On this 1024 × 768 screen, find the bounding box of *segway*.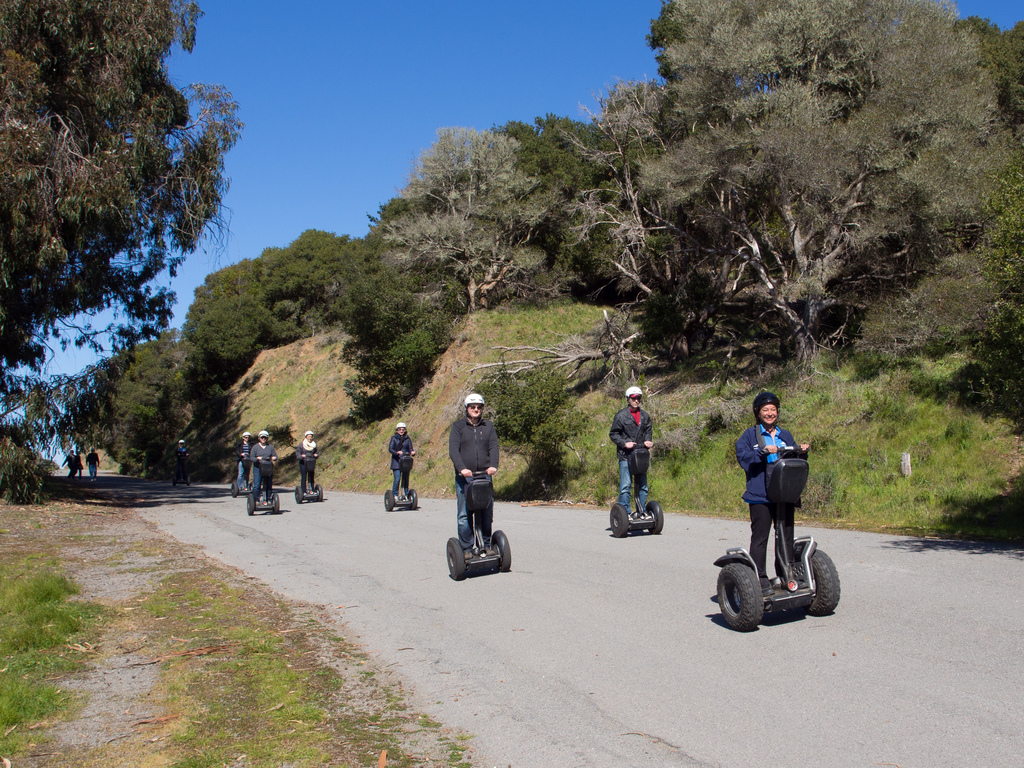
Bounding box: [x1=246, y1=454, x2=280, y2=516].
